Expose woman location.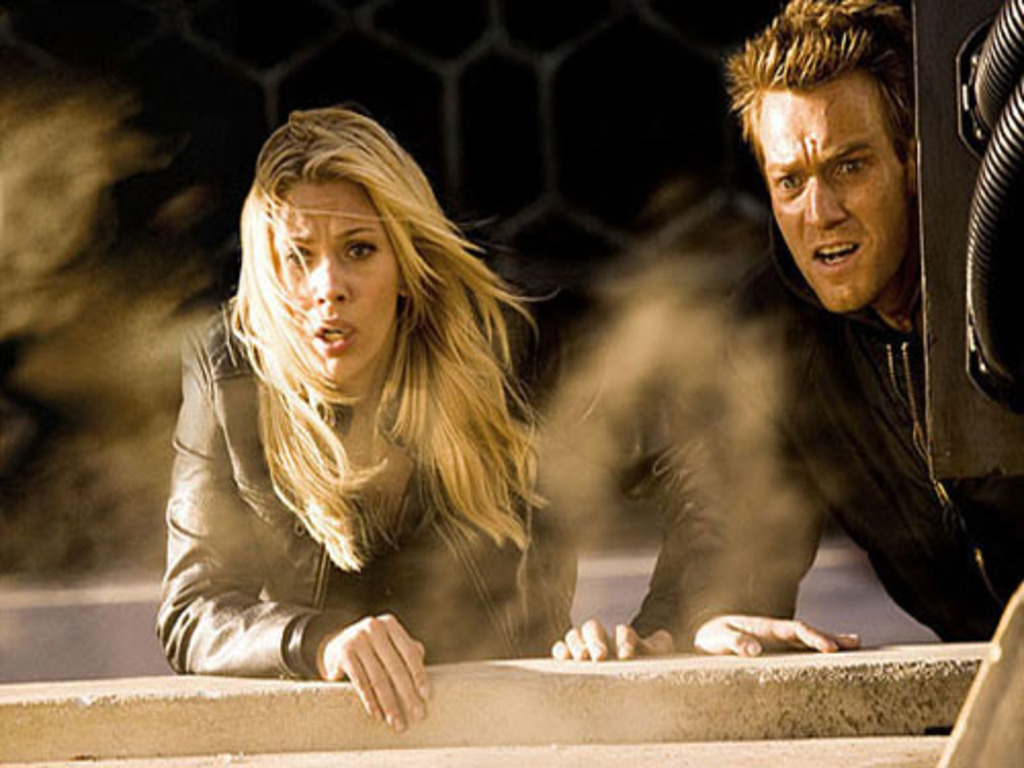
Exposed at BBox(135, 100, 578, 690).
